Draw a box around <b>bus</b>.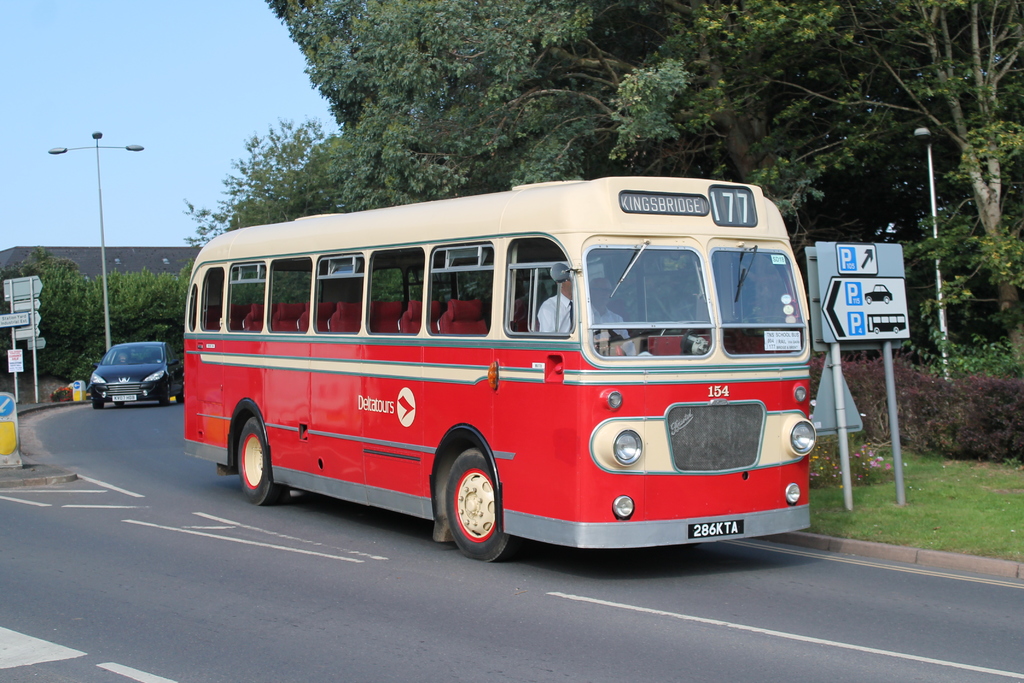
<box>185,169,819,567</box>.
